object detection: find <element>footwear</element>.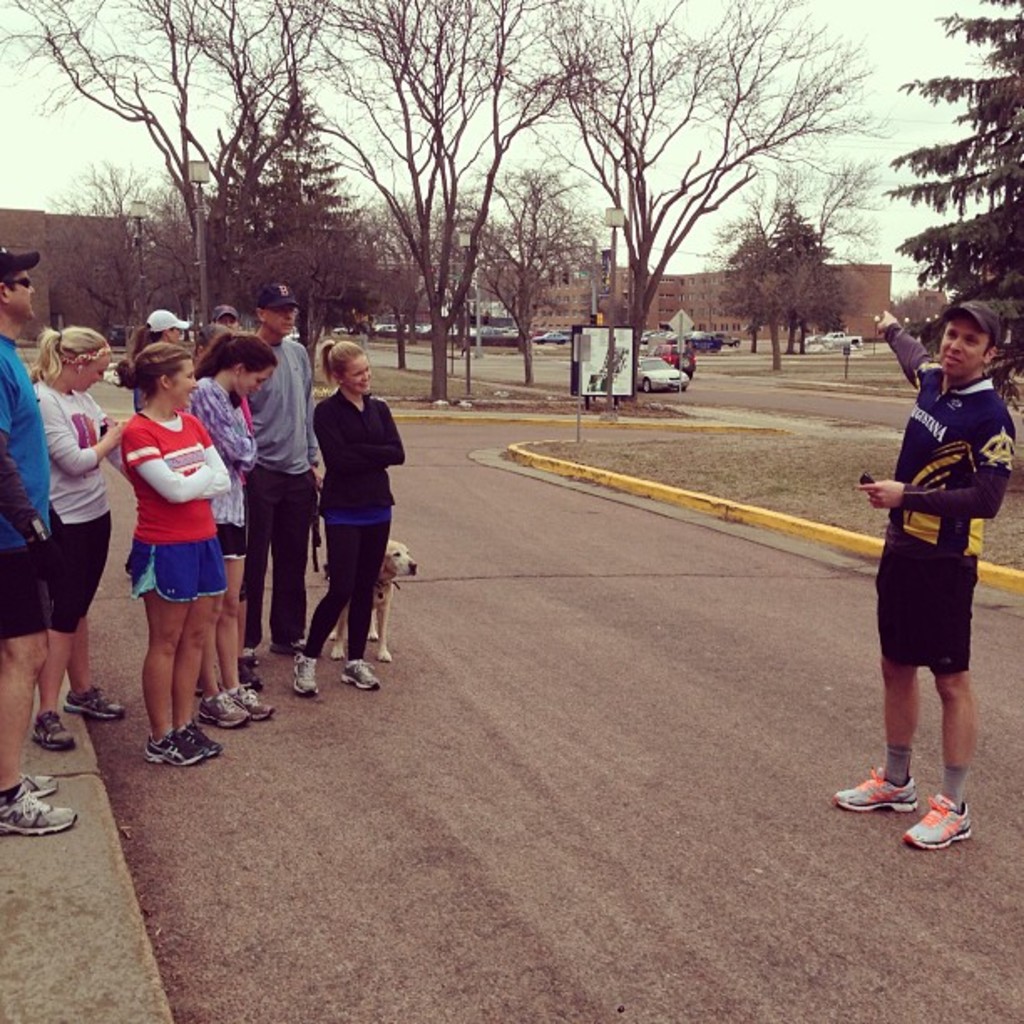
x1=23, y1=768, x2=54, y2=796.
